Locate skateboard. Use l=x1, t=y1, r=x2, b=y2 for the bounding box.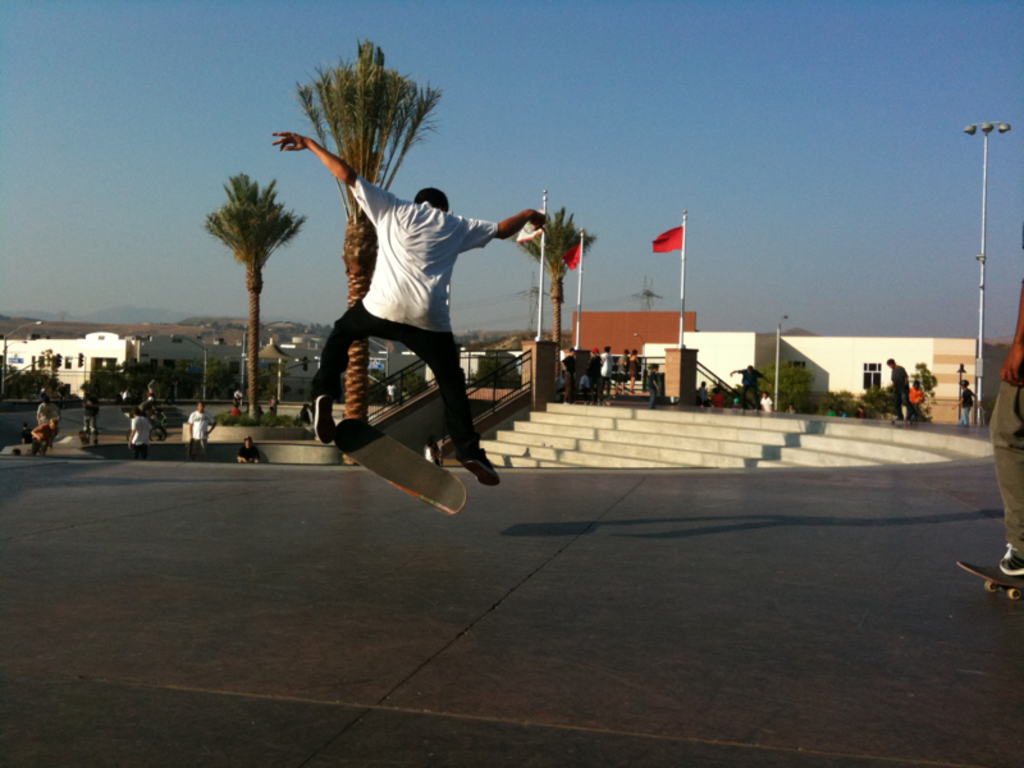
l=892, t=417, r=929, b=428.
